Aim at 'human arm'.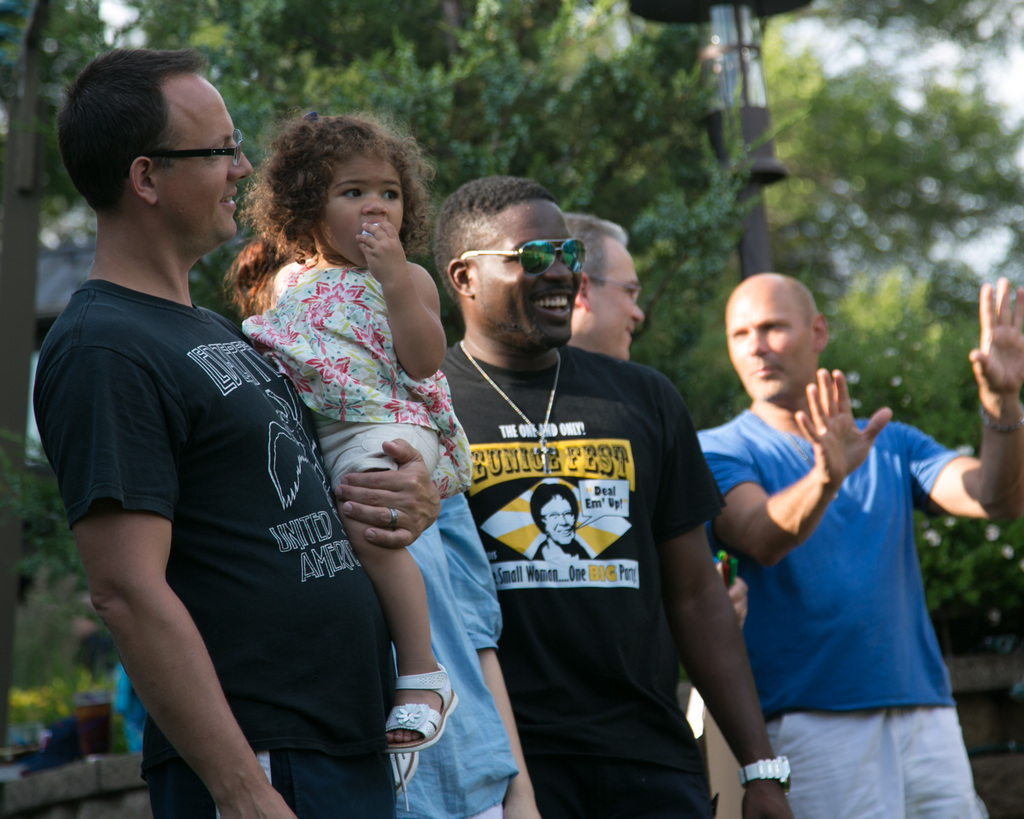
Aimed at 895,271,1023,523.
